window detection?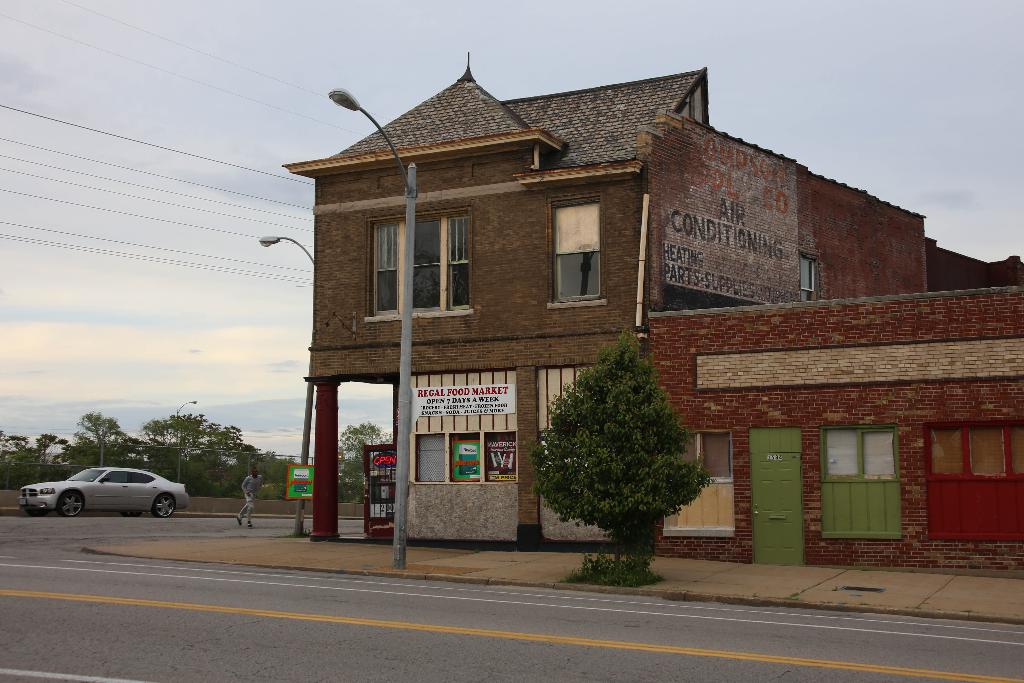
820,429,913,536
